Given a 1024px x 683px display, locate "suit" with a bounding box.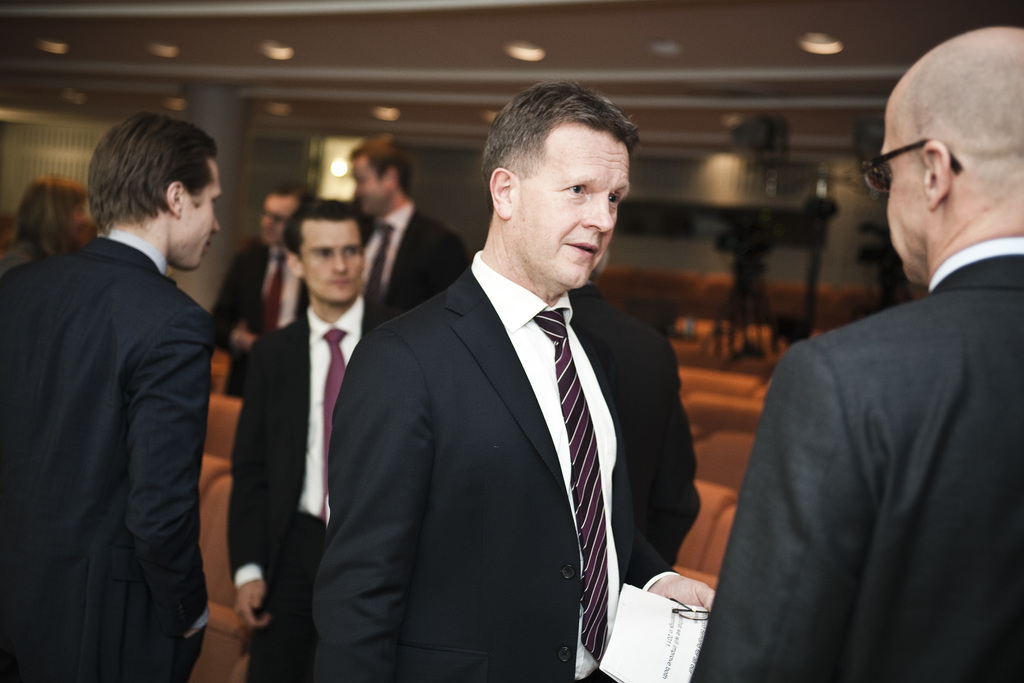
Located: Rect(0, 226, 222, 682).
